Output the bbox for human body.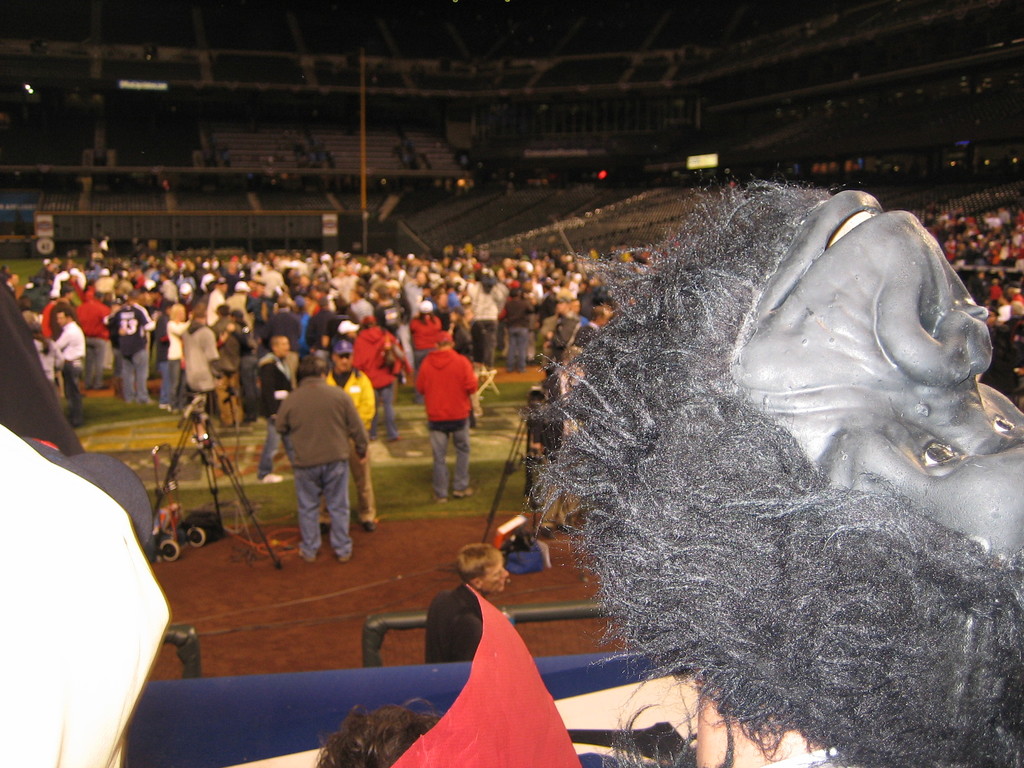
(35, 259, 57, 292).
